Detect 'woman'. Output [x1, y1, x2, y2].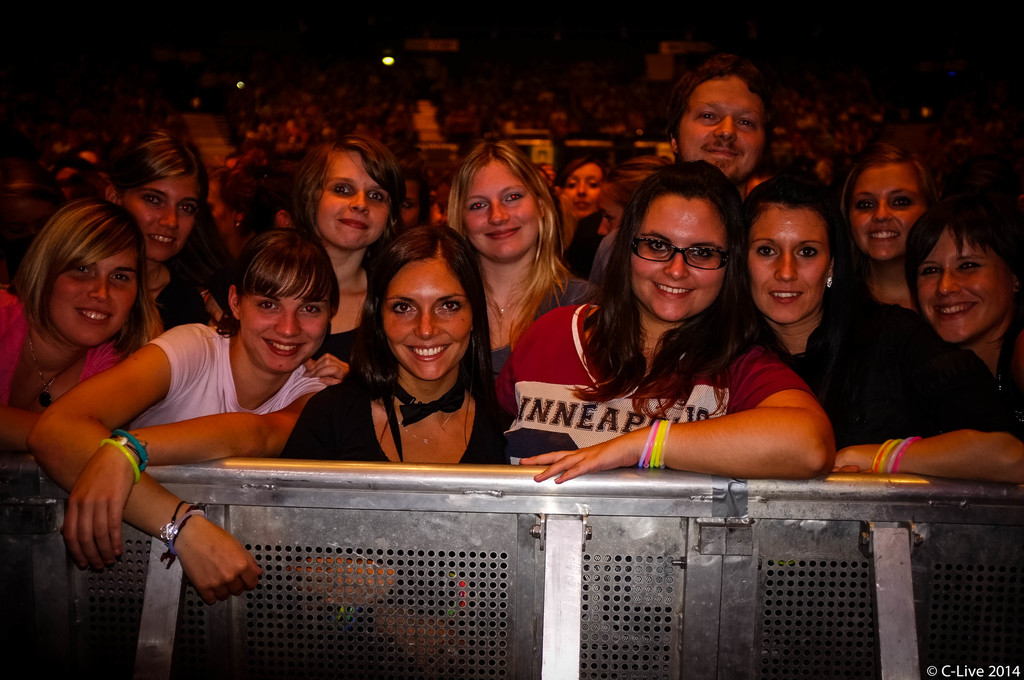
[892, 190, 1023, 411].
